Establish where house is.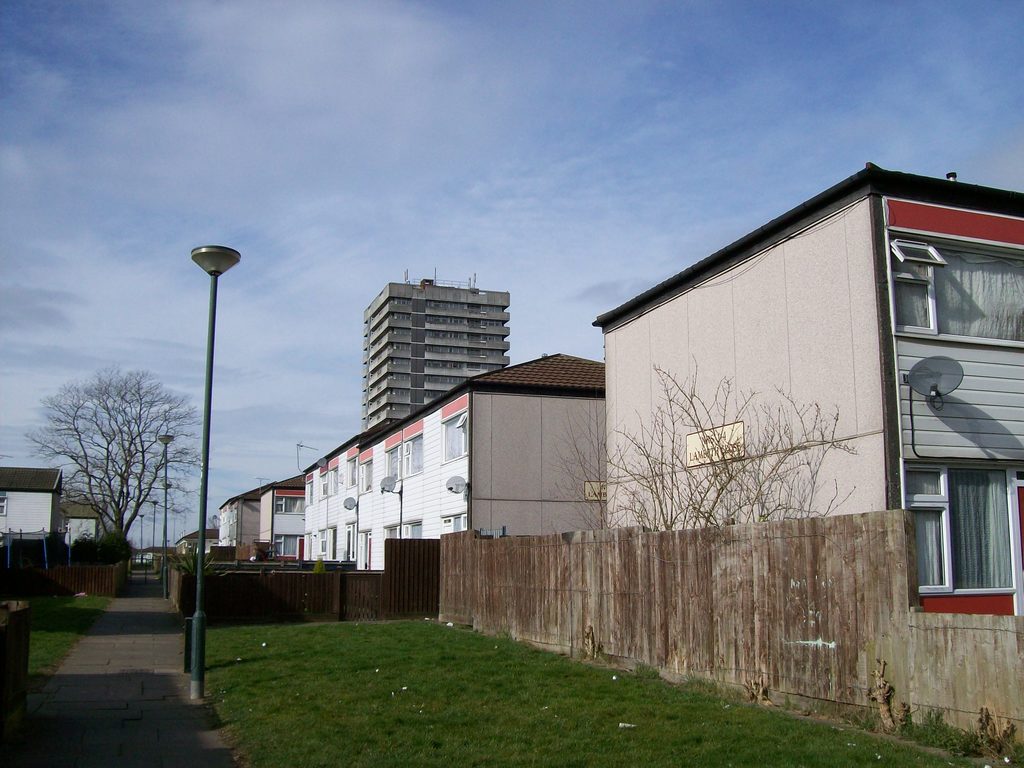
Established at <region>70, 498, 115, 547</region>.
